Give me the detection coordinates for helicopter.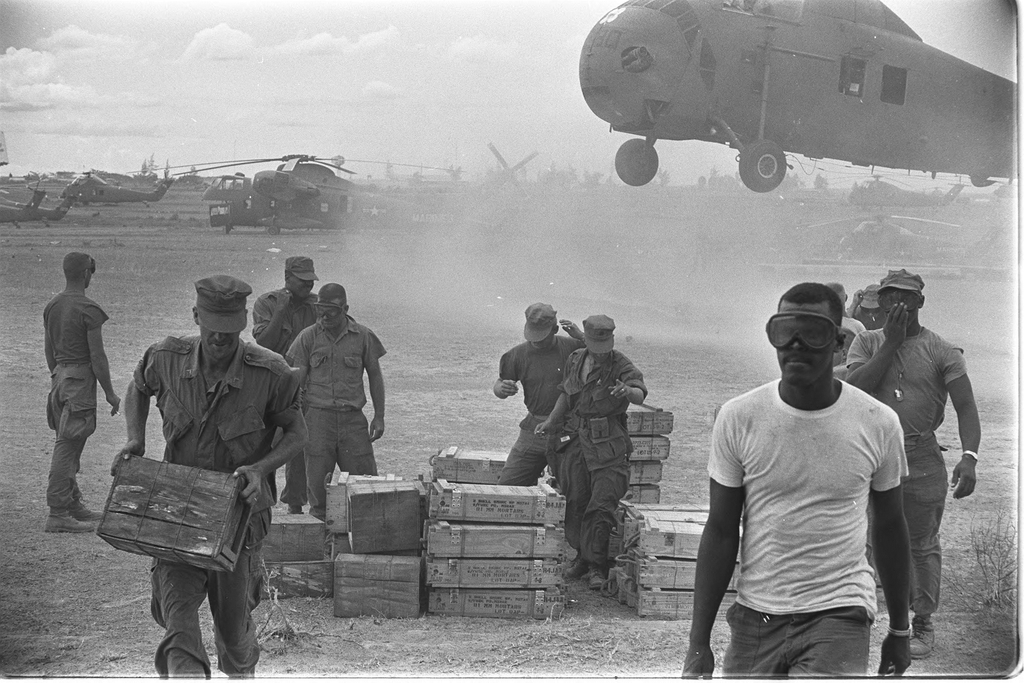
[x1=814, y1=174, x2=975, y2=210].
